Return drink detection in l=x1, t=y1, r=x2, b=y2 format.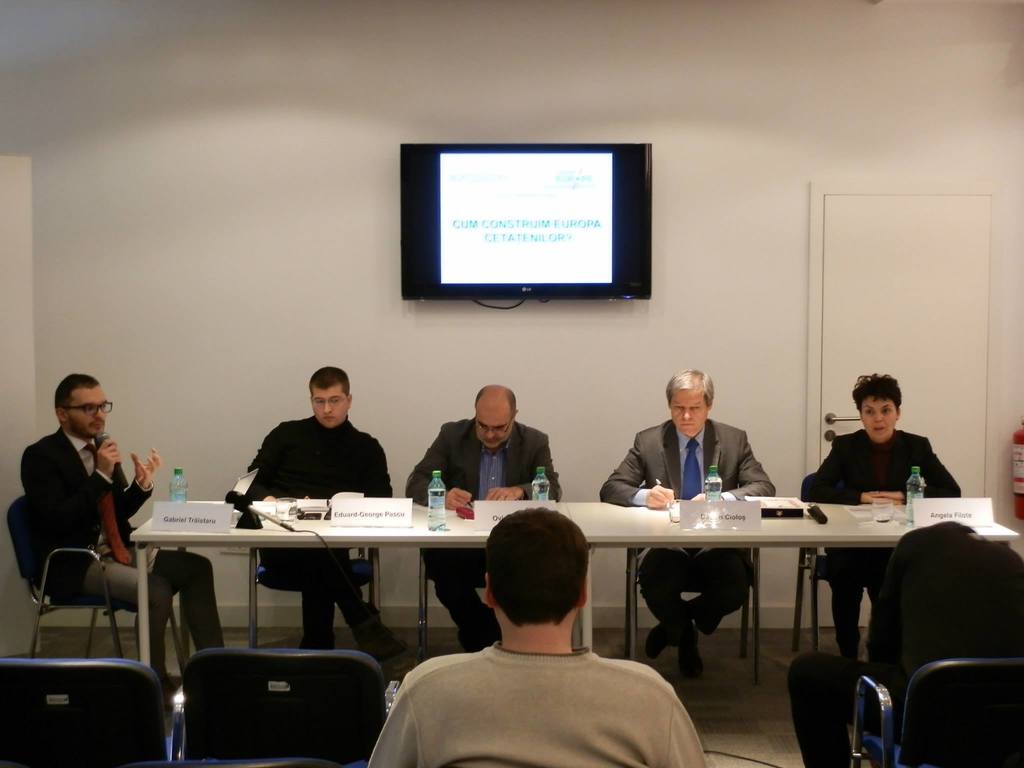
l=531, t=466, r=549, b=500.
